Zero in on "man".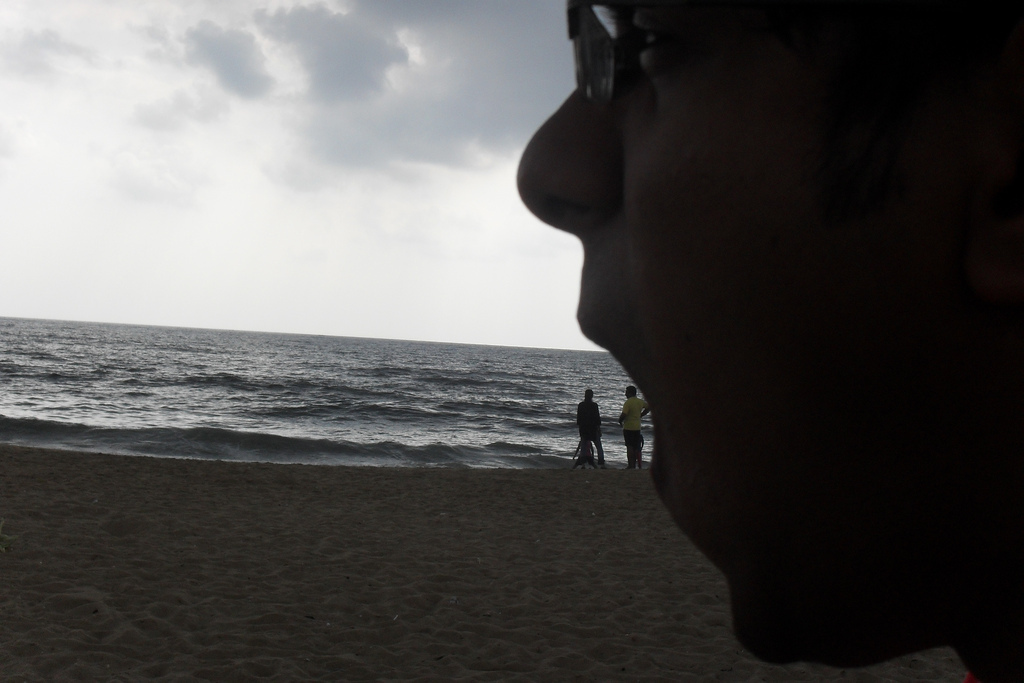
Zeroed in: BBox(577, 386, 610, 460).
